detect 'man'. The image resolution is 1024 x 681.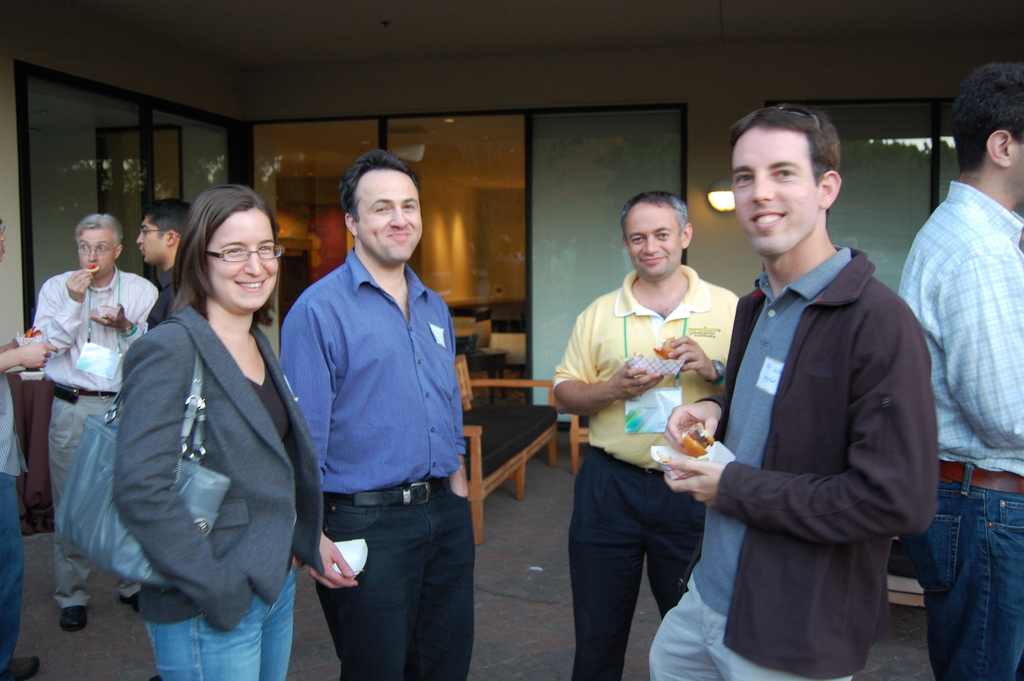
bbox=[894, 60, 1023, 680].
